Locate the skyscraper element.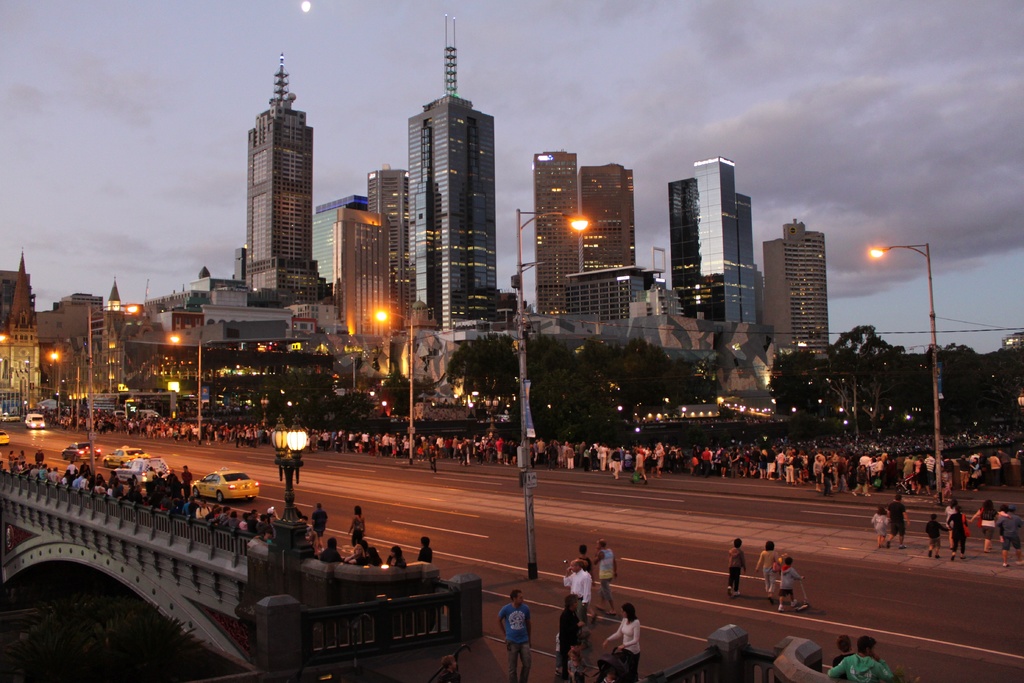
Element bbox: x1=408 y1=19 x2=494 y2=336.
